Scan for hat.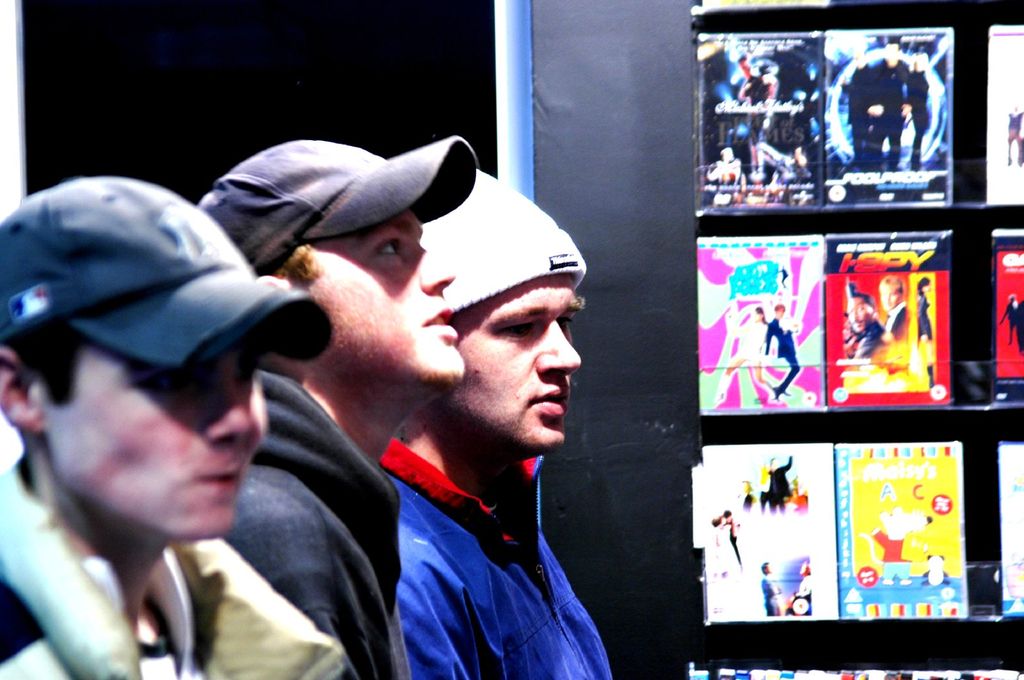
Scan result: [x1=0, y1=176, x2=332, y2=369].
